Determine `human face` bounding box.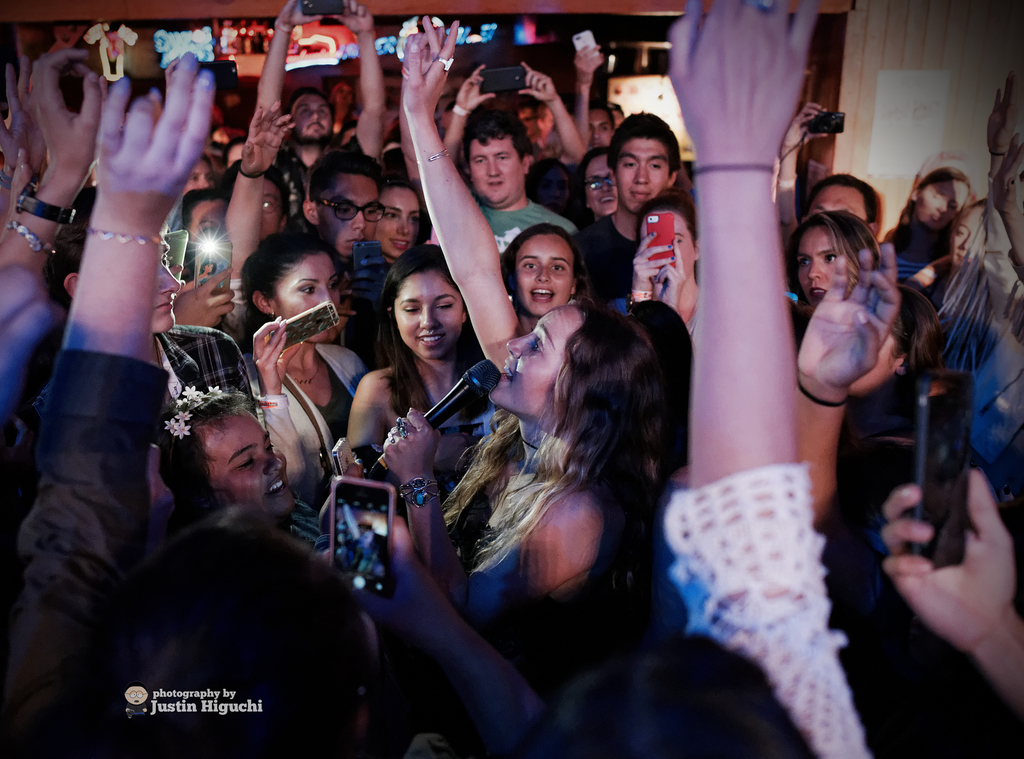
Determined: crop(915, 172, 978, 230).
